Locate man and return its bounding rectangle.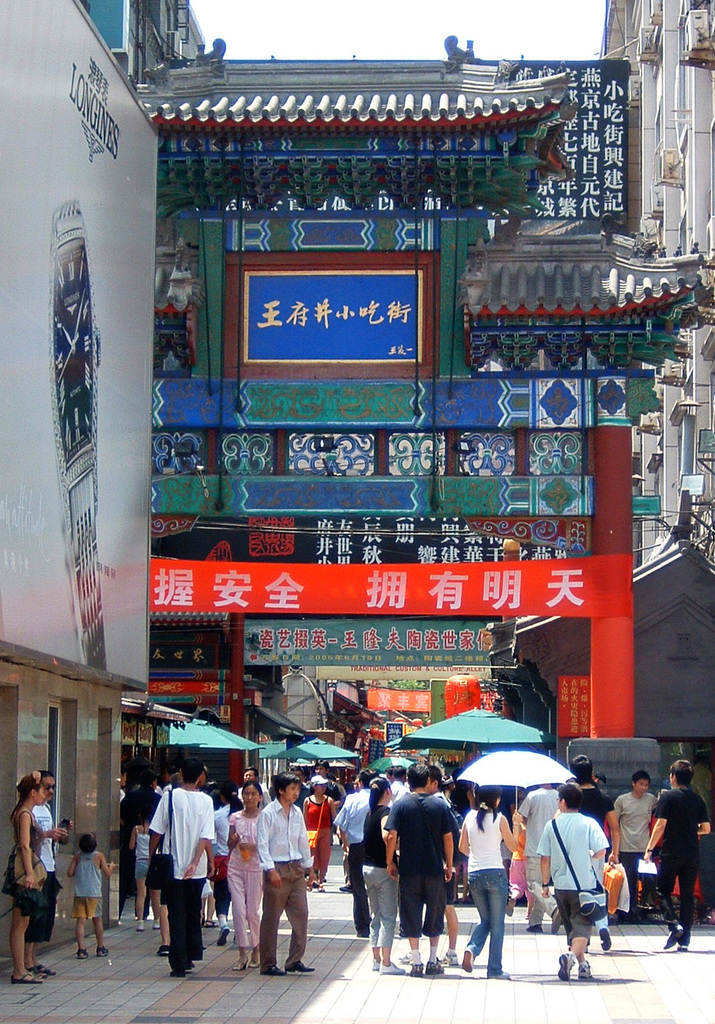
139:767:220:963.
